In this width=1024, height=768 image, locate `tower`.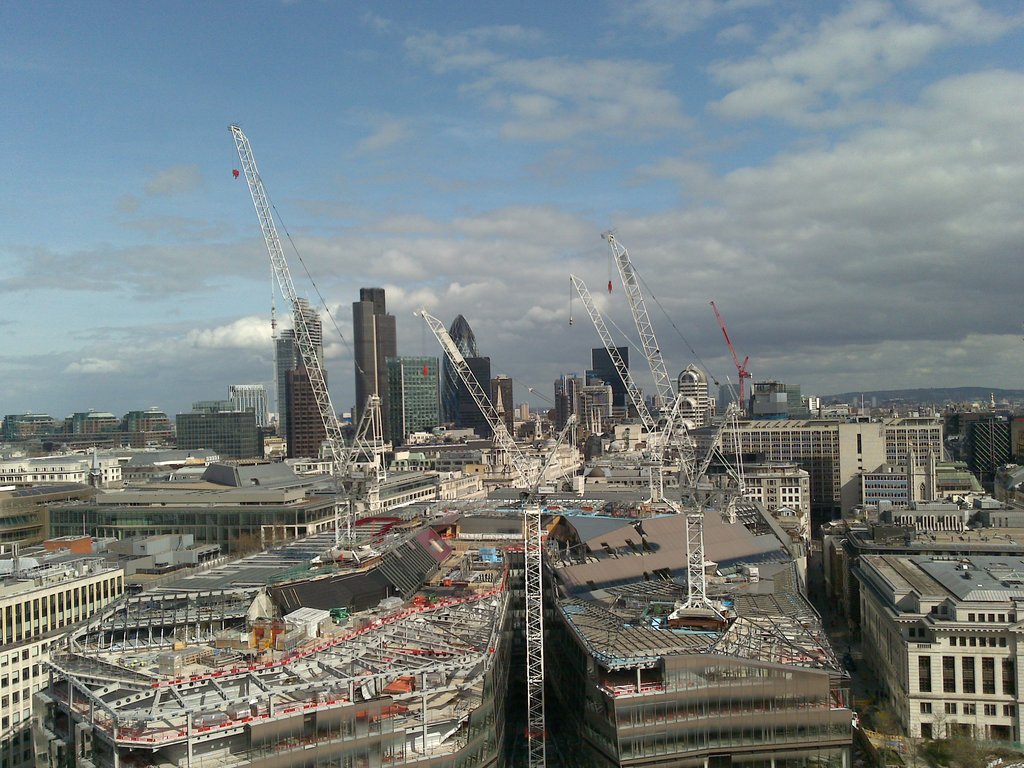
Bounding box: pyautogui.locateOnScreen(284, 371, 326, 454).
